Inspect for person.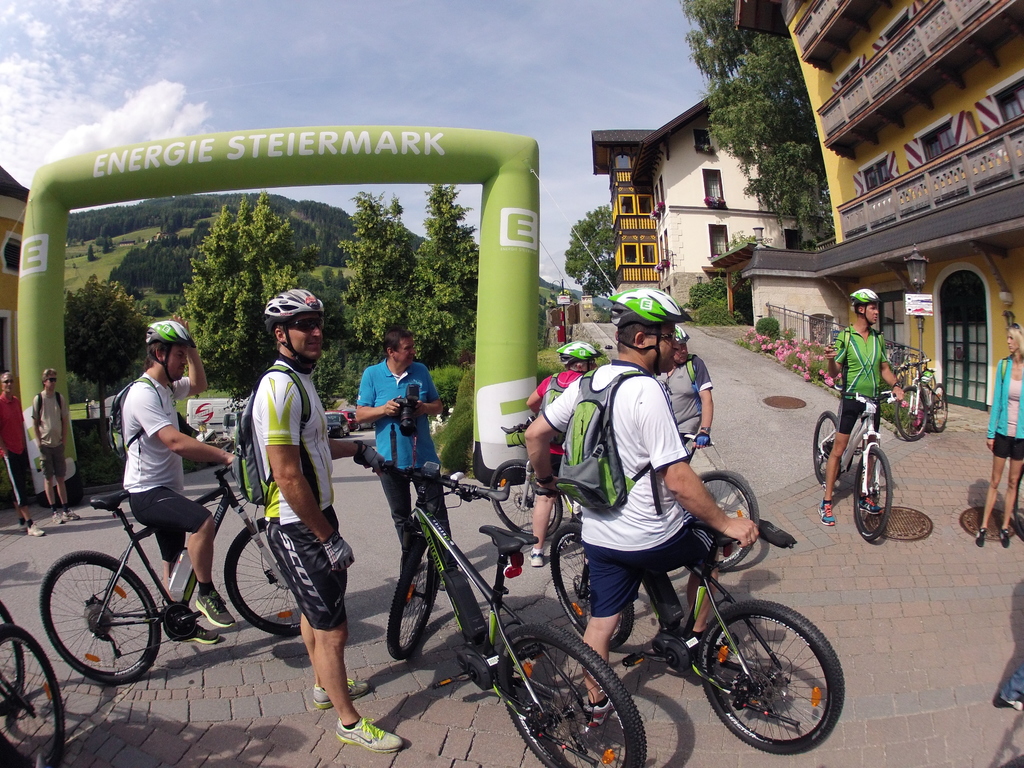
Inspection: select_region(522, 339, 601, 574).
